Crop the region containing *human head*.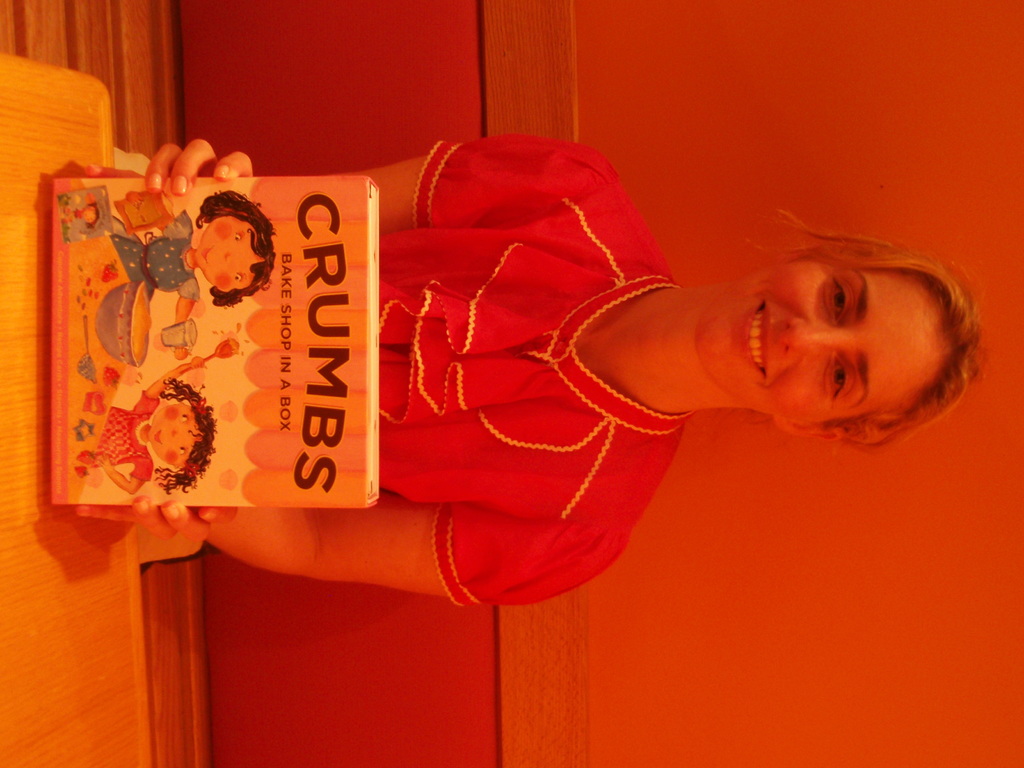
Crop region: l=147, t=382, r=218, b=479.
